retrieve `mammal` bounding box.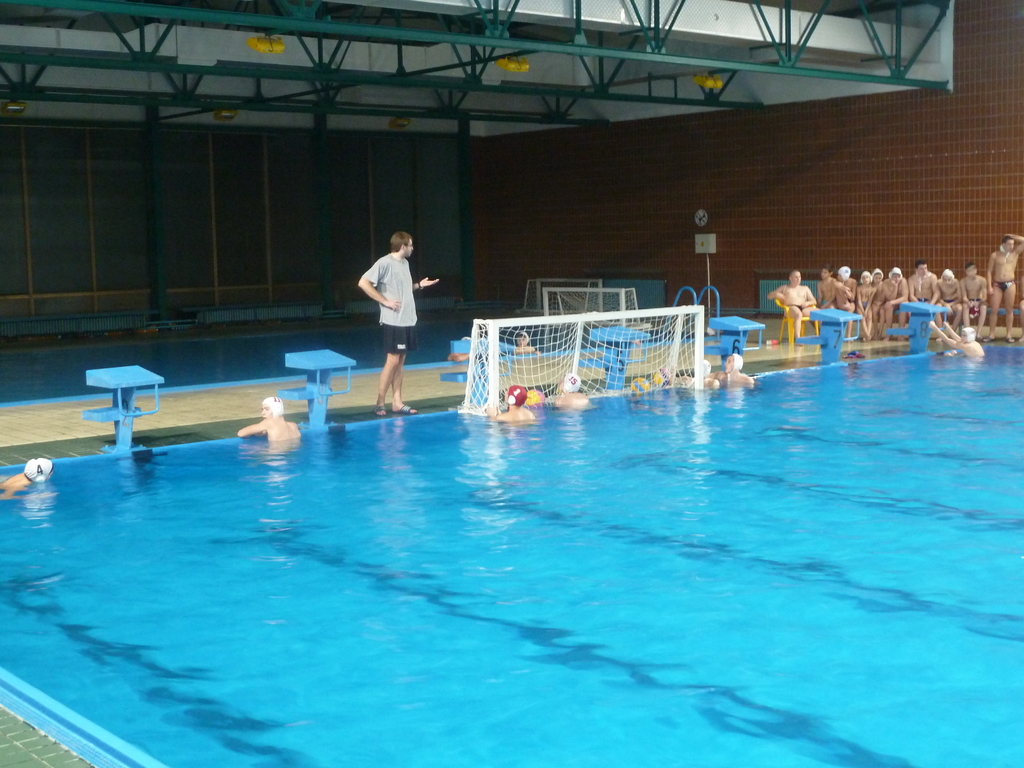
Bounding box: [left=685, top=356, right=717, bottom=387].
